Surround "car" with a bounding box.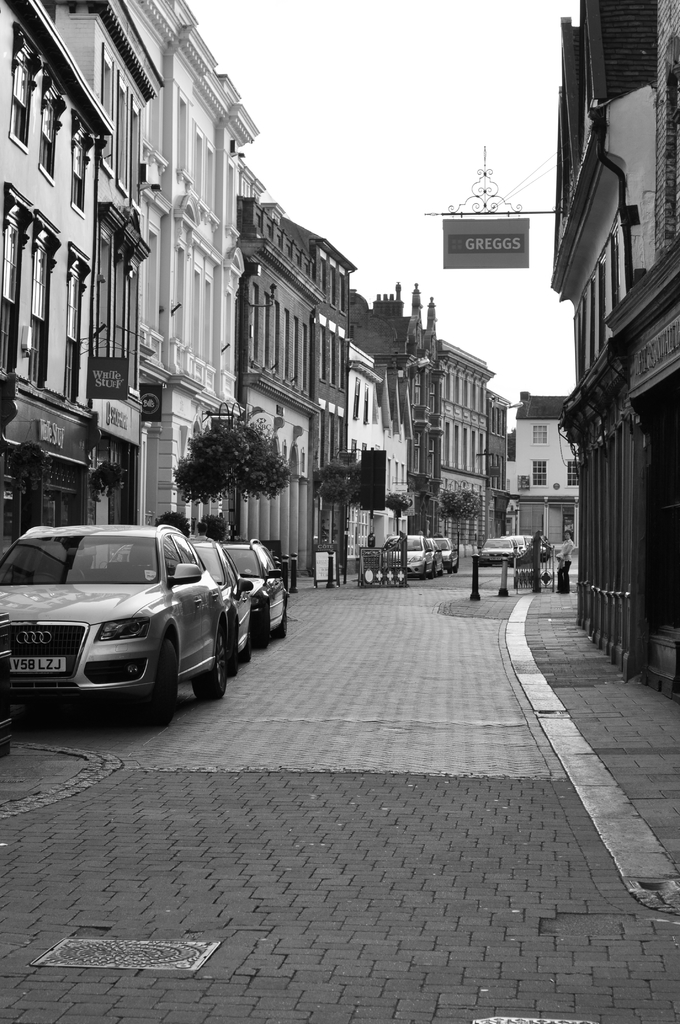
bbox=[184, 535, 258, 666].
